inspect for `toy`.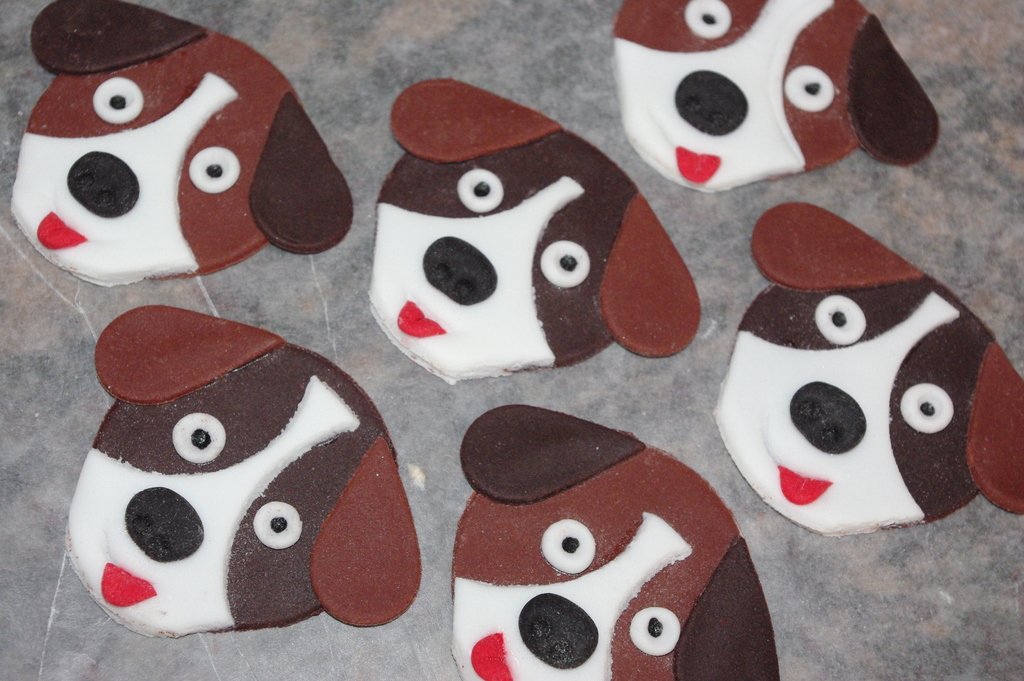
Inspection: x1=463 y1=411 x2=801 y2=680.
